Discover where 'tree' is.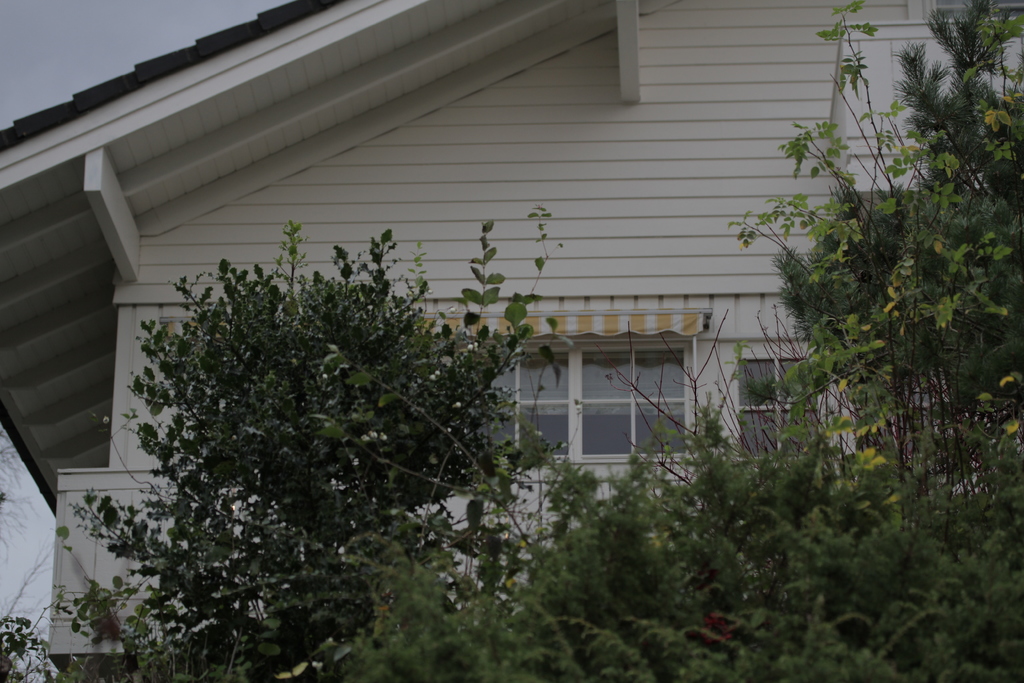
Discovered at (x1=52, y1=214, x2=686, y2=682).
